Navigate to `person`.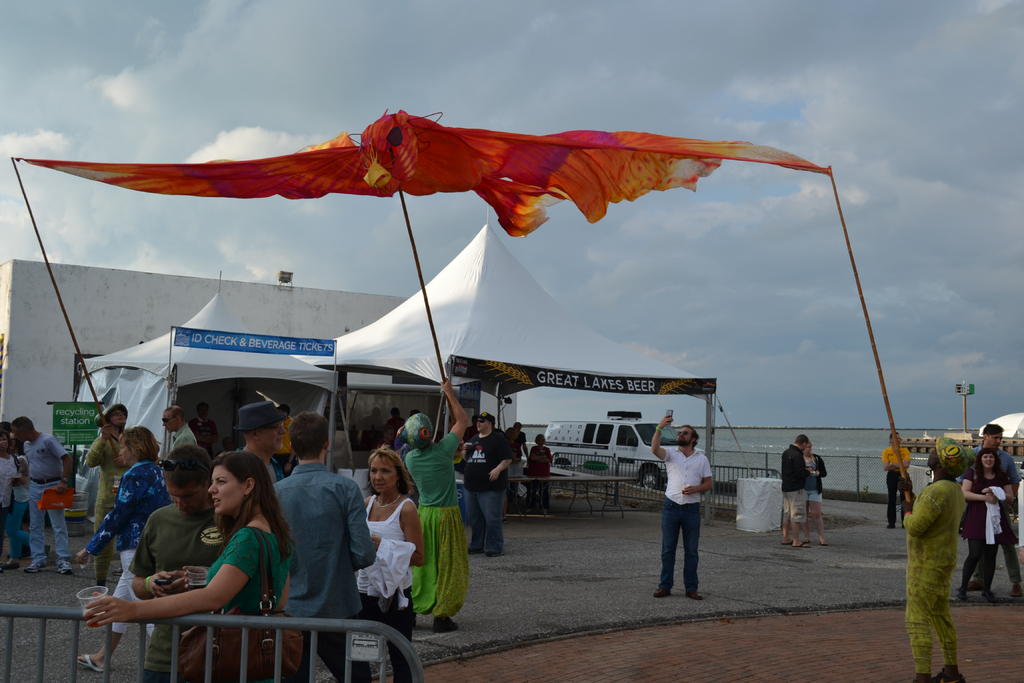
Navigation target: pyautogui.locateOnScreen(22, 413, 83, 578).
